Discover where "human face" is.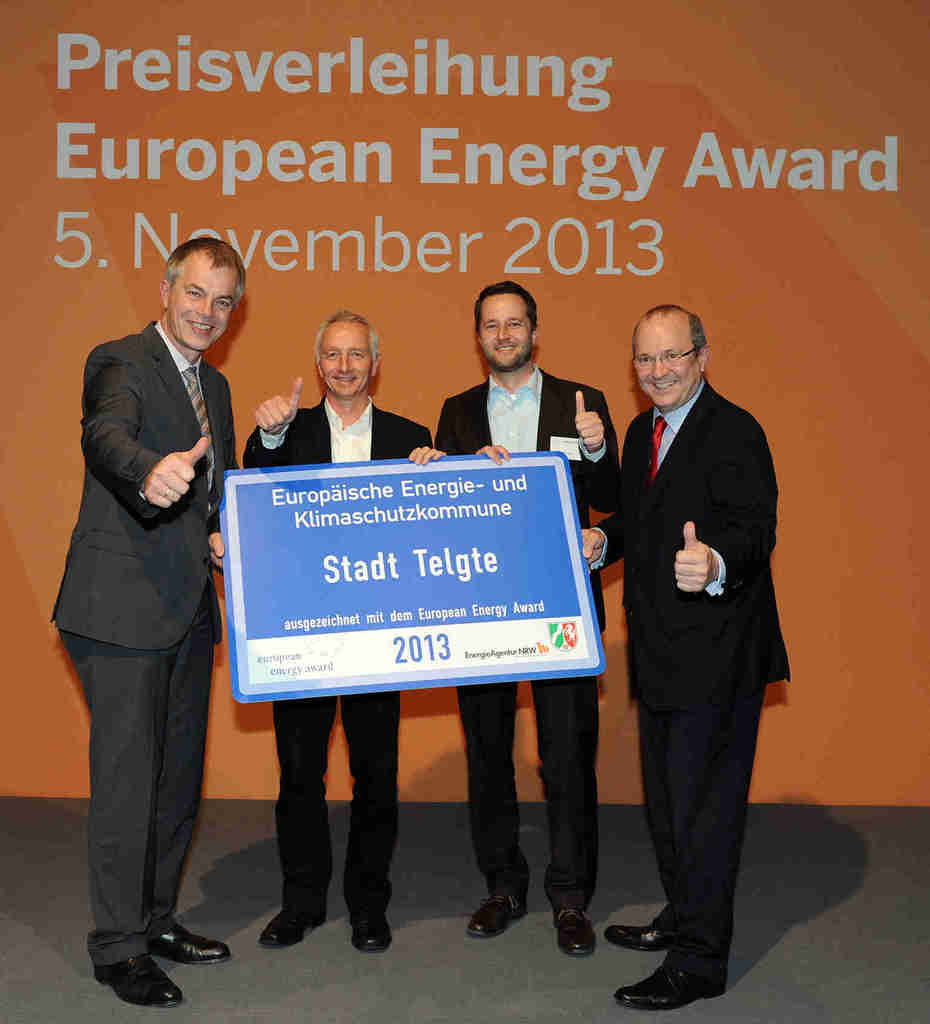
Discovered at [left=636, top=321, right=696, bottom=410].
